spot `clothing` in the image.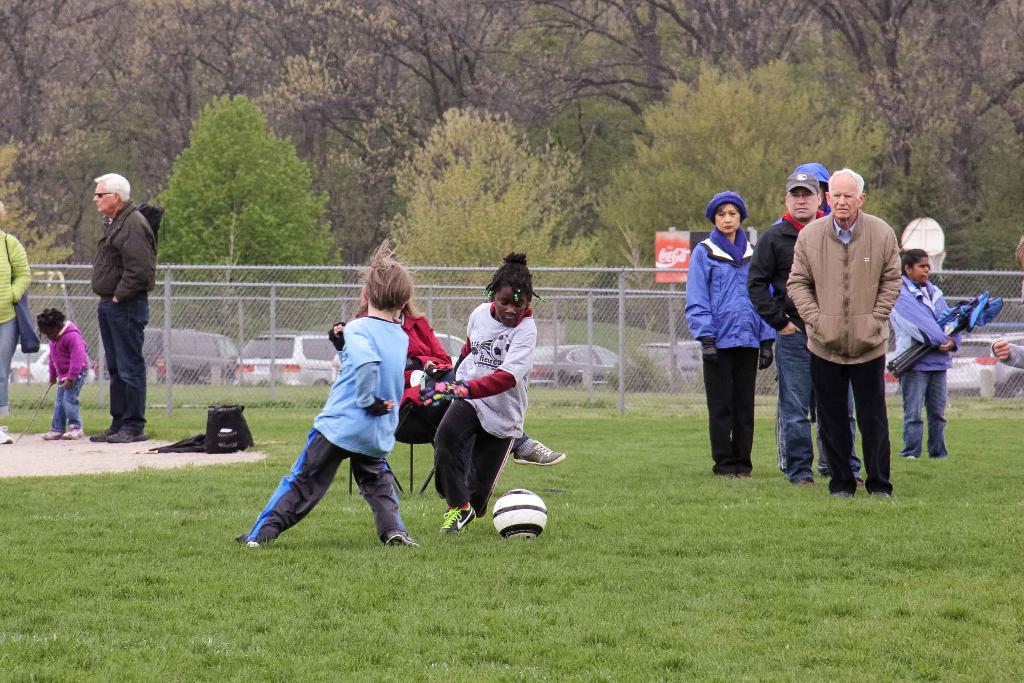
`clothing` found at x1=683 y1=227 x2=778 y2=470.
